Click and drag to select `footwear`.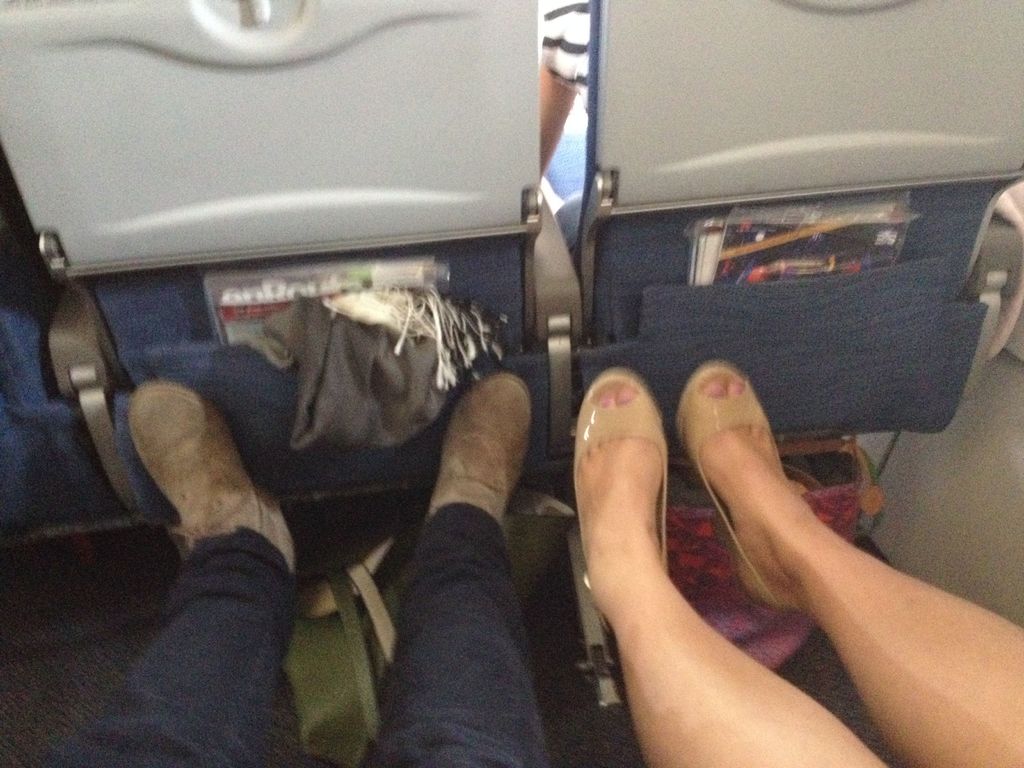
Selection: region(118, 384, 297, 572).
